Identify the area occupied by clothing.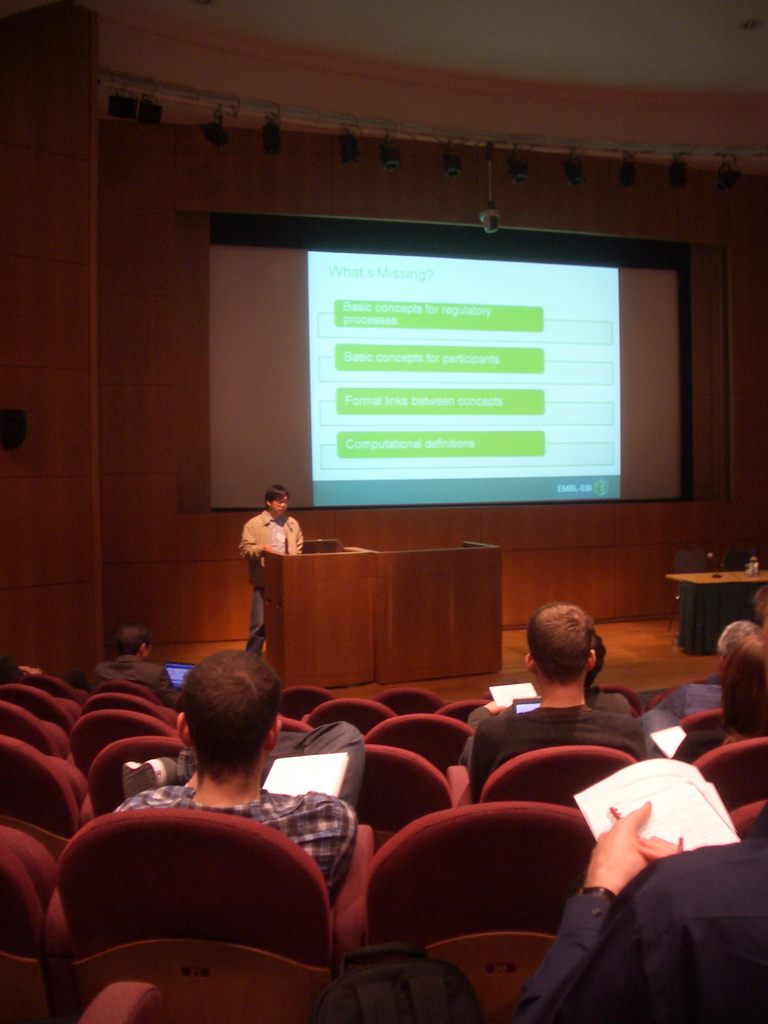
Area: (left=244, top=517, right=303, bottom=637).
